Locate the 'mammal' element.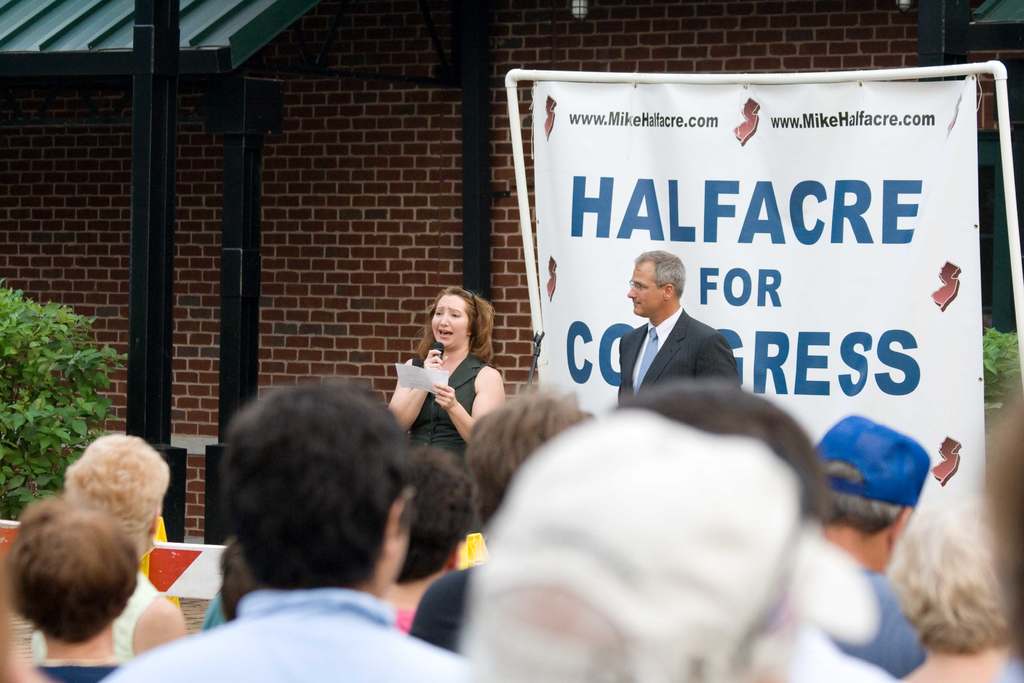
Element bbox: [891, 491, 1023, 682].
